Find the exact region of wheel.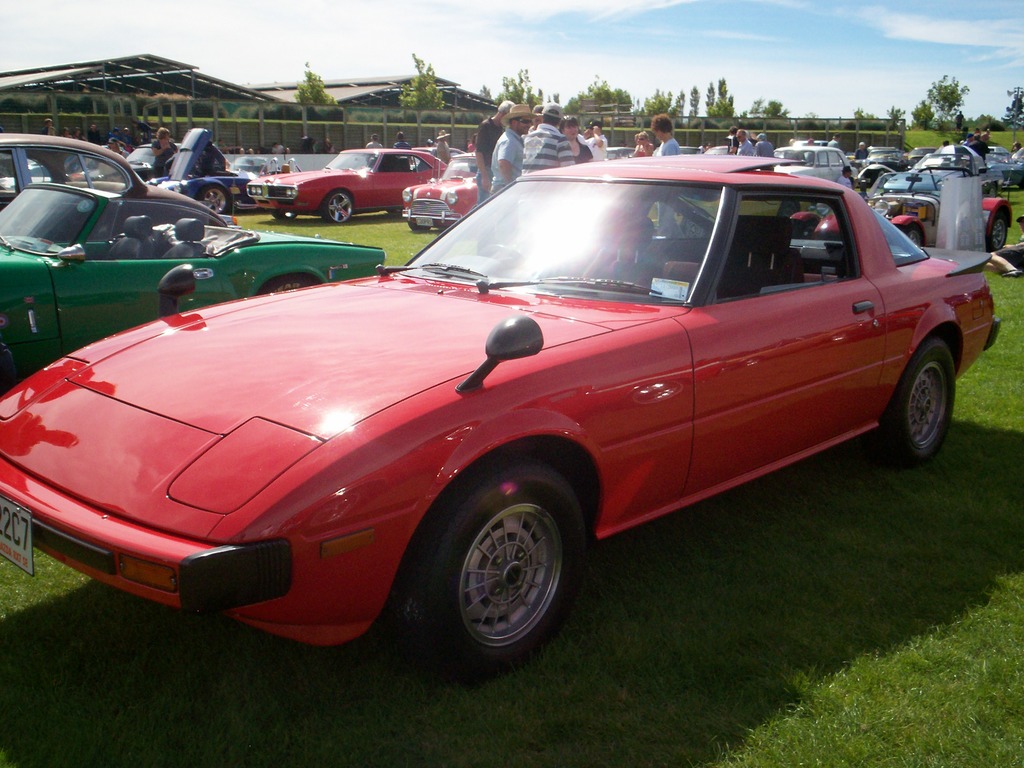
Exact region: select_region(321, 189, 351, 223).
